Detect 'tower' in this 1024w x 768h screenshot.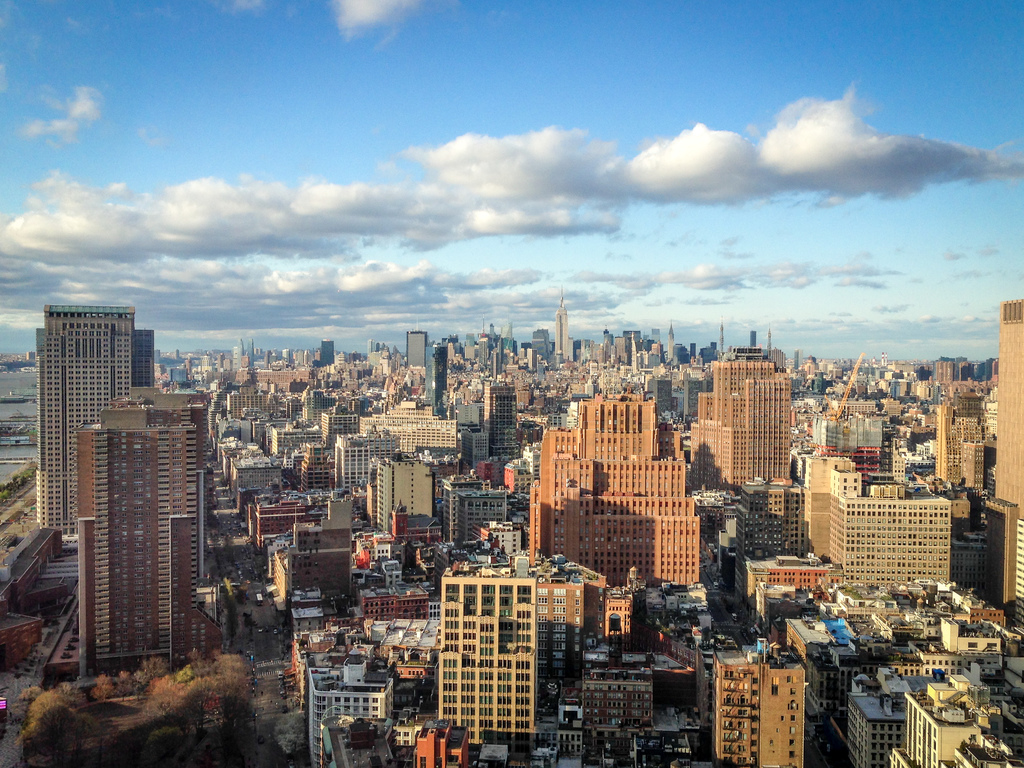
Detection: x1=737, y1=482, x2=807, y2=609.
